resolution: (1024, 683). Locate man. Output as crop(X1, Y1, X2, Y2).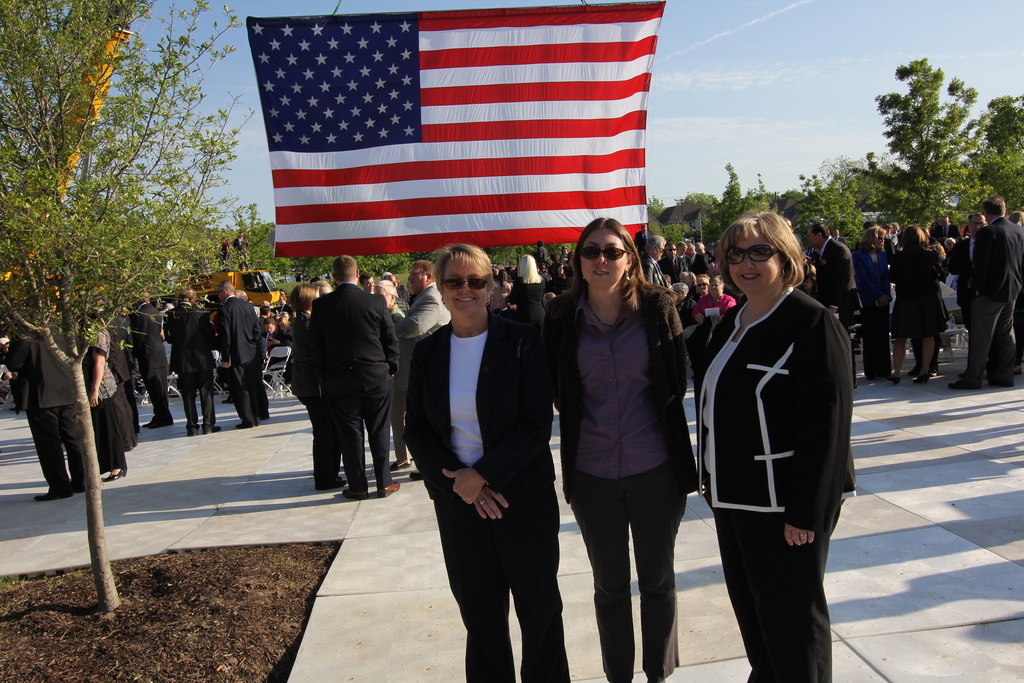
crop(639, 235, 673, 298).
